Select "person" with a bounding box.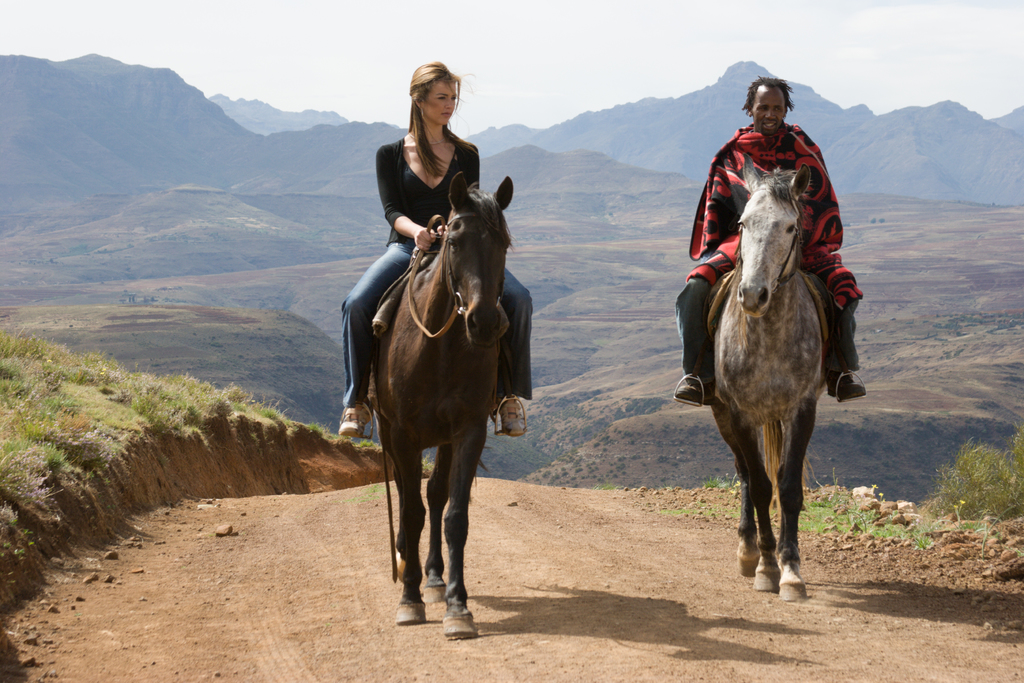
pyautogui.locateOnScreen(673, 76, 867, 406).
